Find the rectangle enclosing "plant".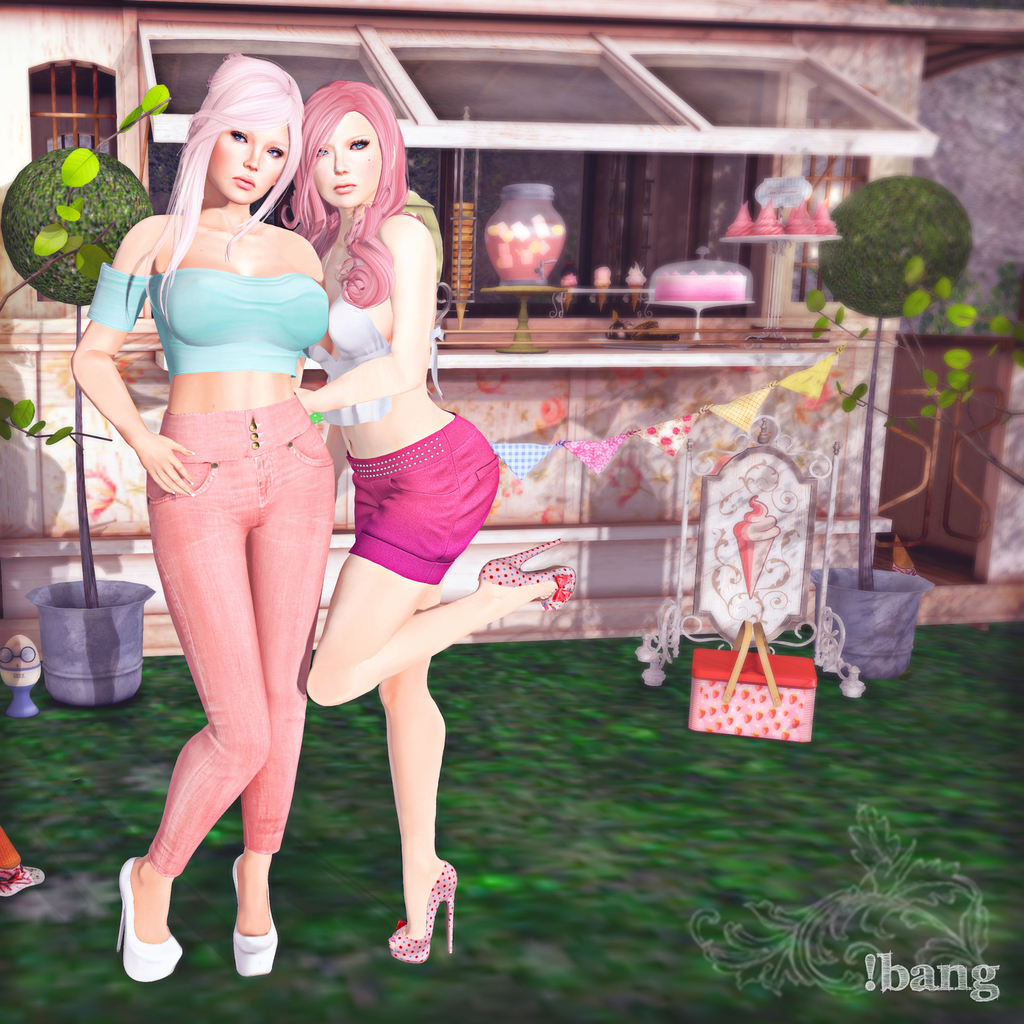
829,147,1004,320.
